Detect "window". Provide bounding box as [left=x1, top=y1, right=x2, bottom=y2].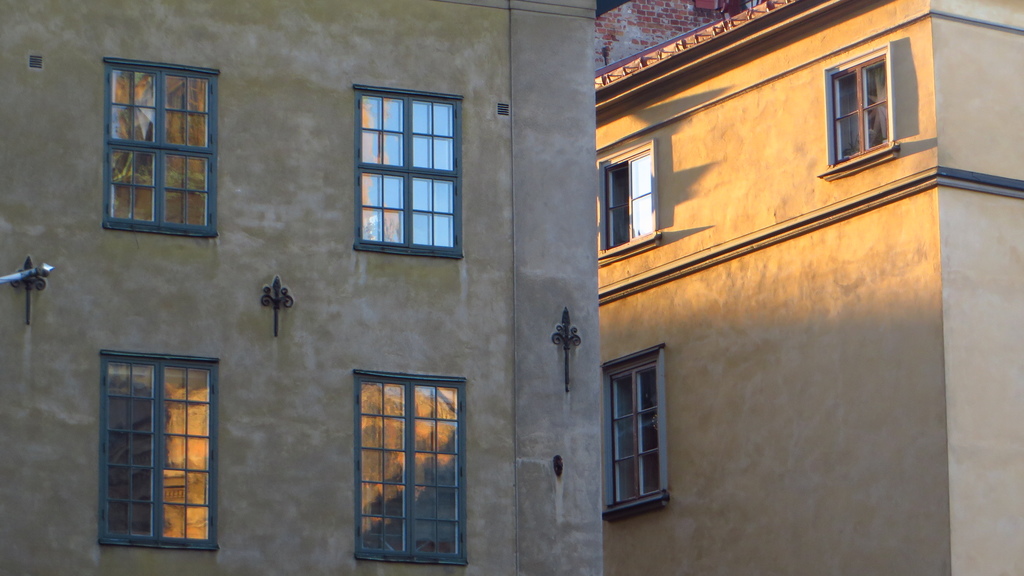
[left=351, top=369, right=467, bottom=567].
